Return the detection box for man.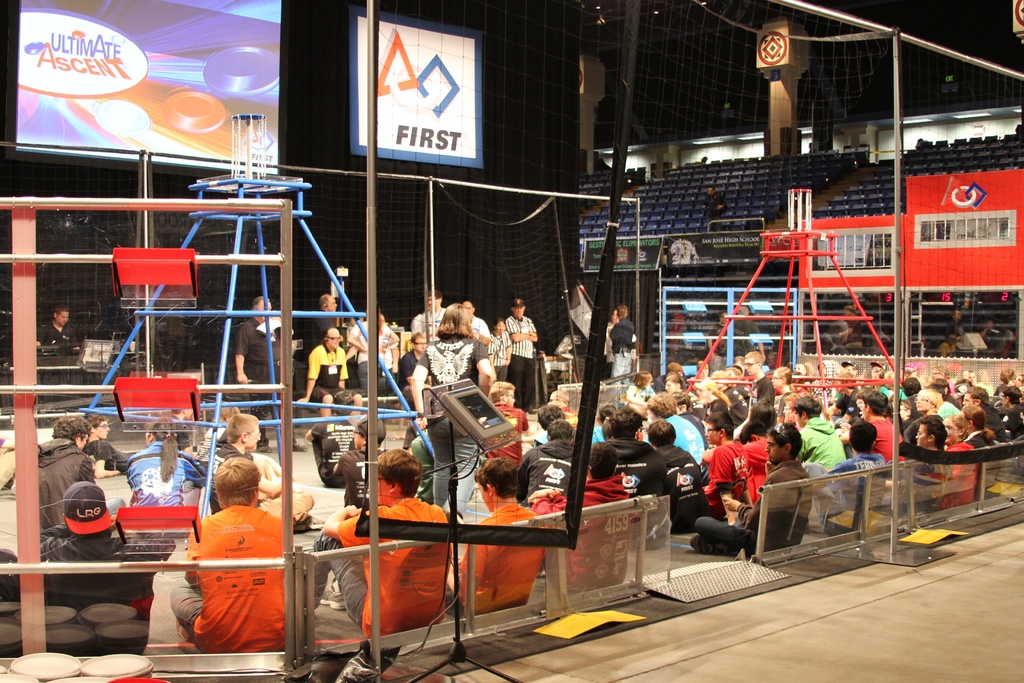
<box>300,293,344,358</box>.
